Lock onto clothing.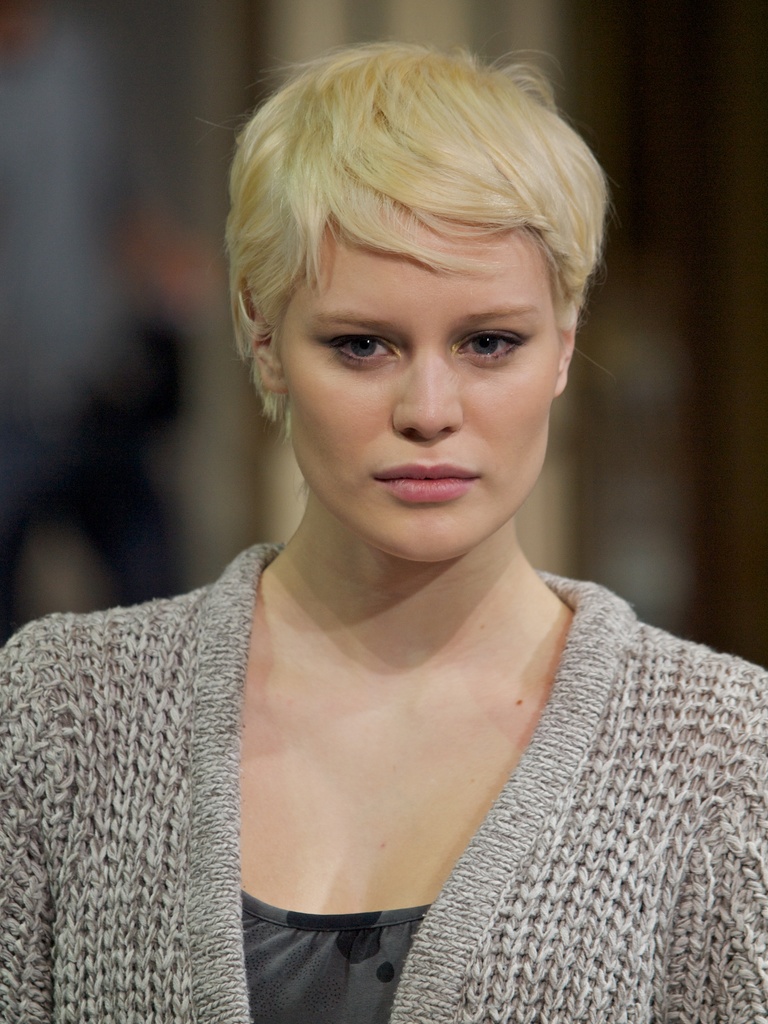
Locked: [left=35, top=374, right=730, bottom=1020].
